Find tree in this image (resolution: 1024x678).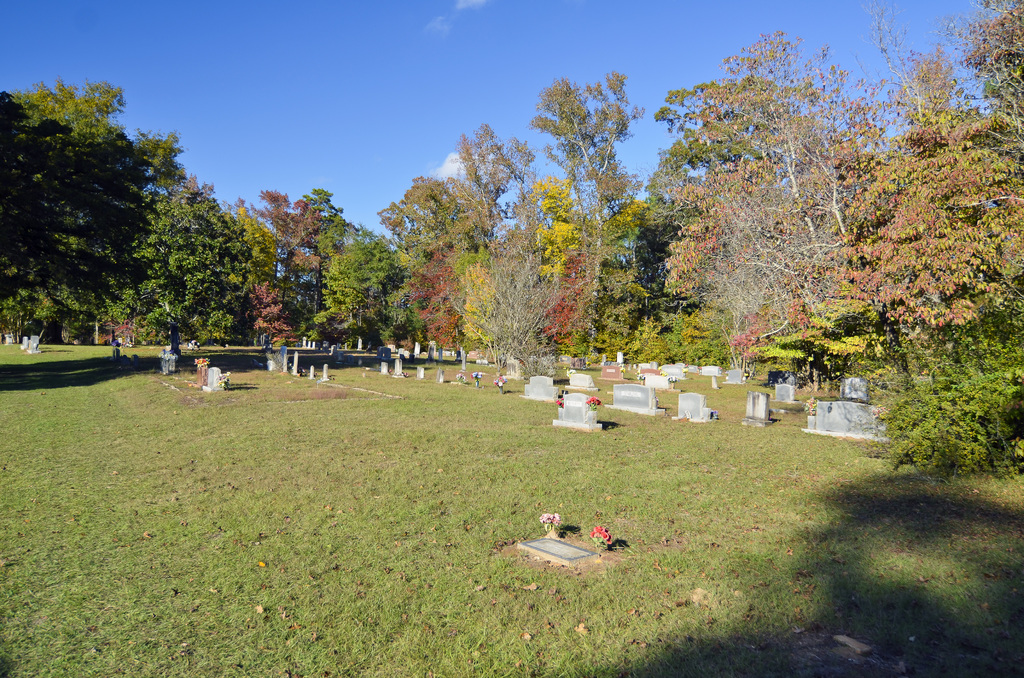
(131, 126, 190, 197).
